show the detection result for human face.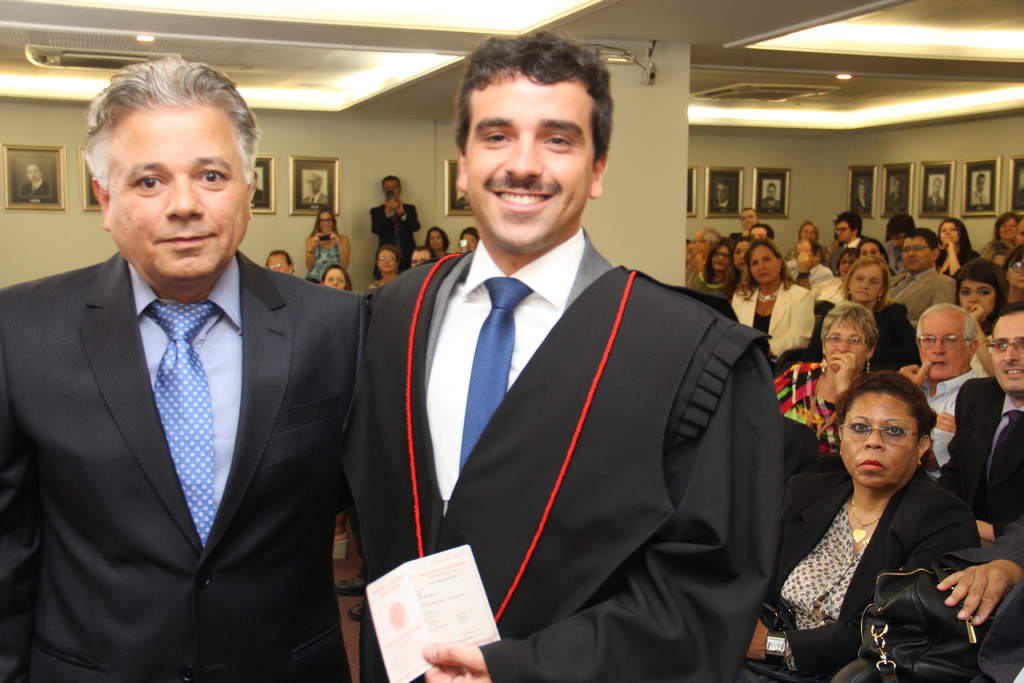
{"x1": 463, "y1": 70, "x2": 609, "y2": 252}.
